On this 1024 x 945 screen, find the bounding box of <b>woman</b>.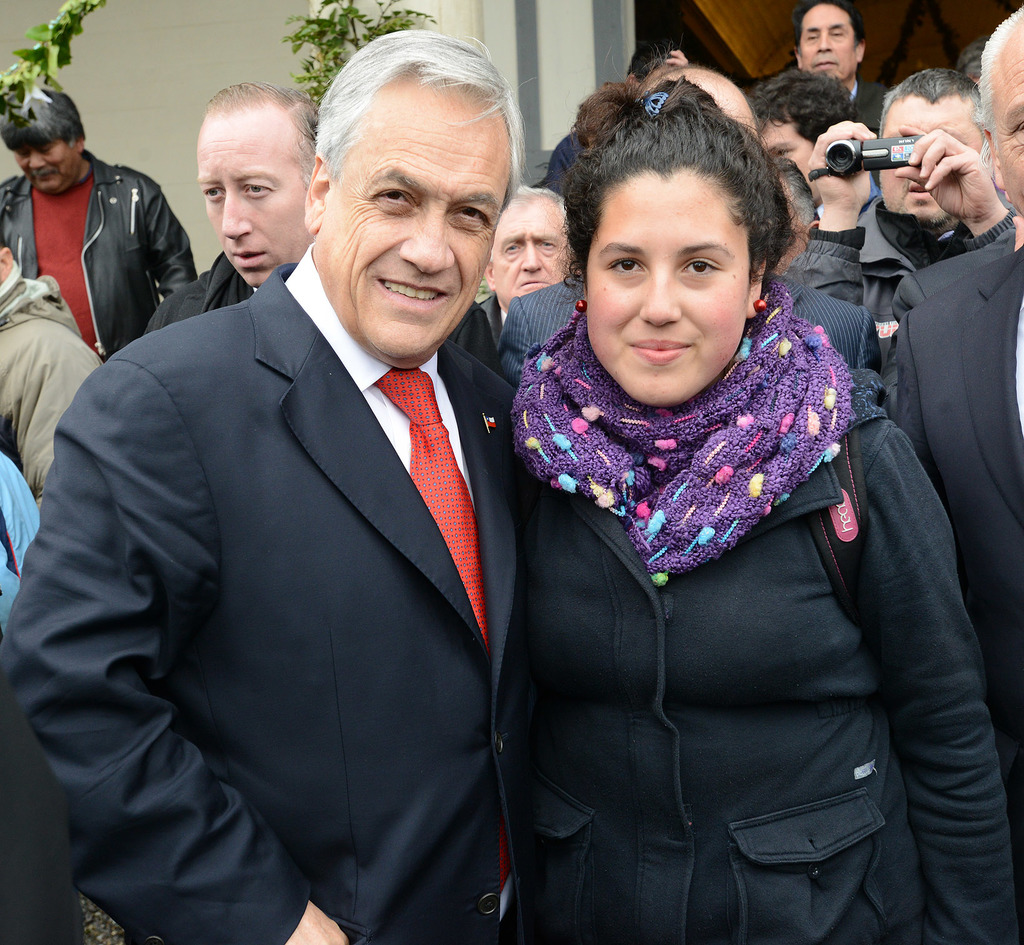
Bounding box: left=474, top=110, right=965, bottom=944.
